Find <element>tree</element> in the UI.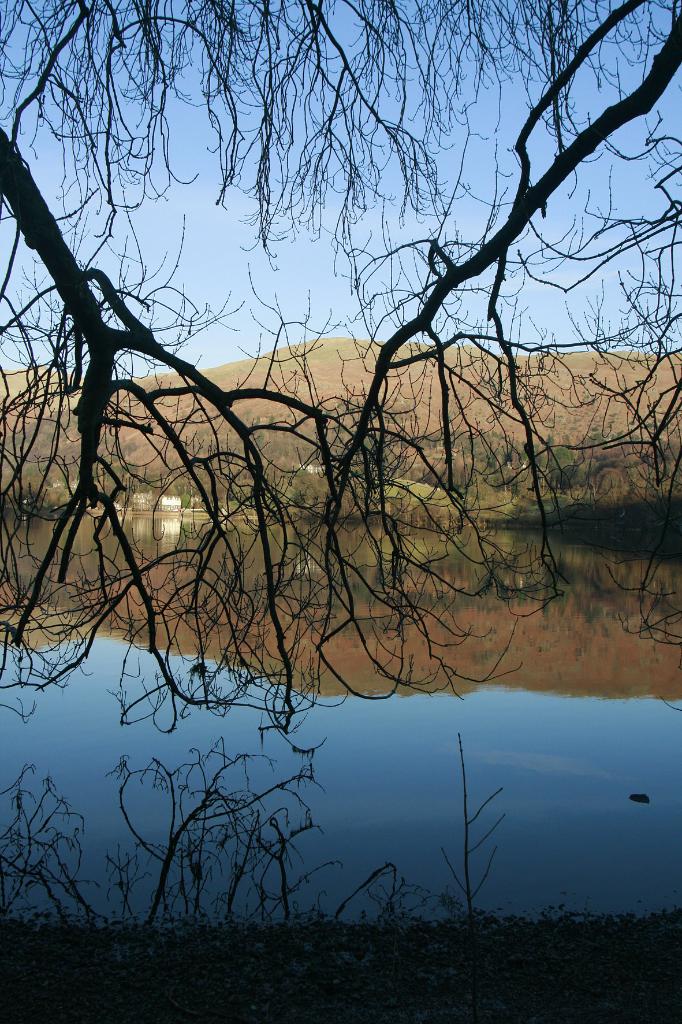
UI element at 594:467:624:497.
